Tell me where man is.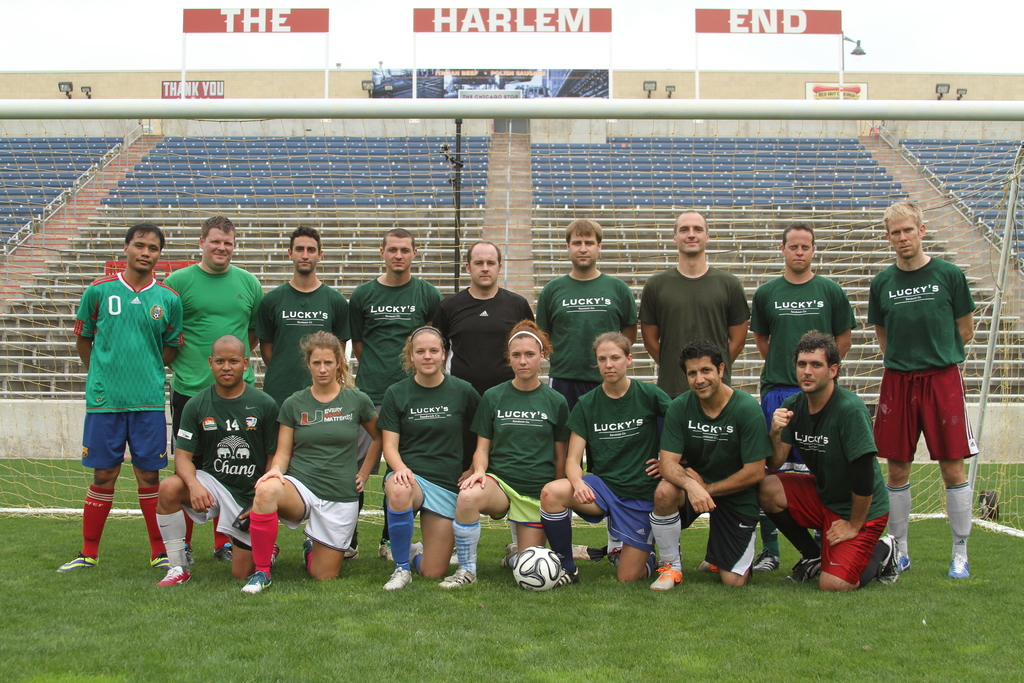
man is at 749/226/858/572.
